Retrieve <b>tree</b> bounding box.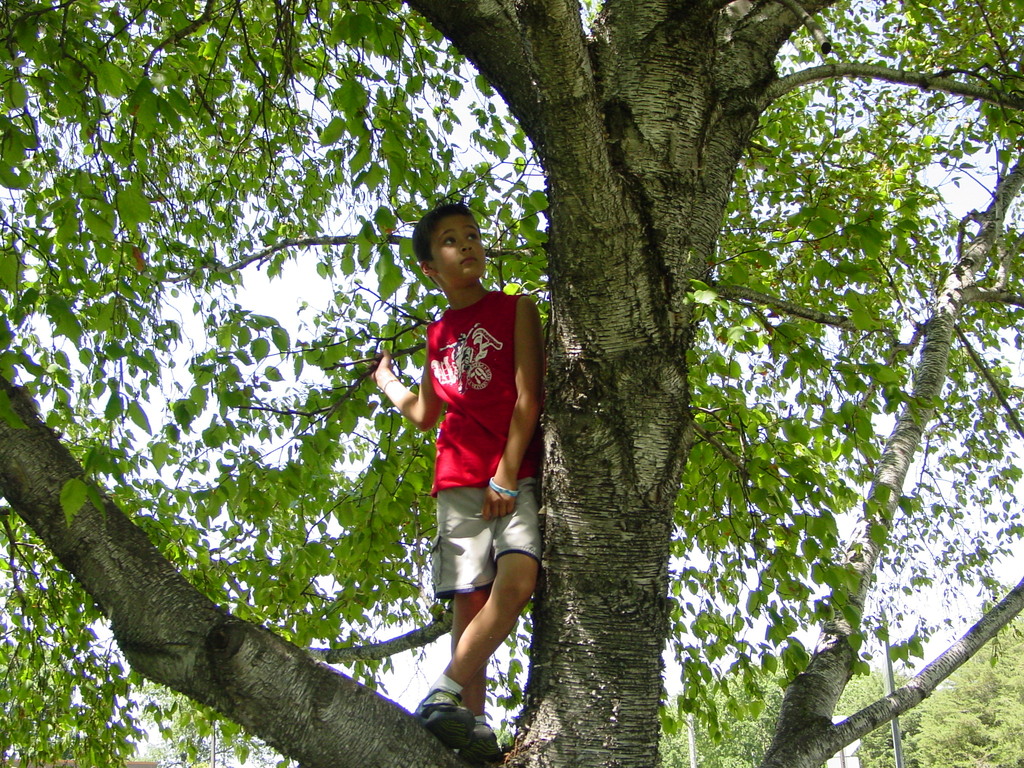
Bounding box: <box>657,712,680,767</box>.
